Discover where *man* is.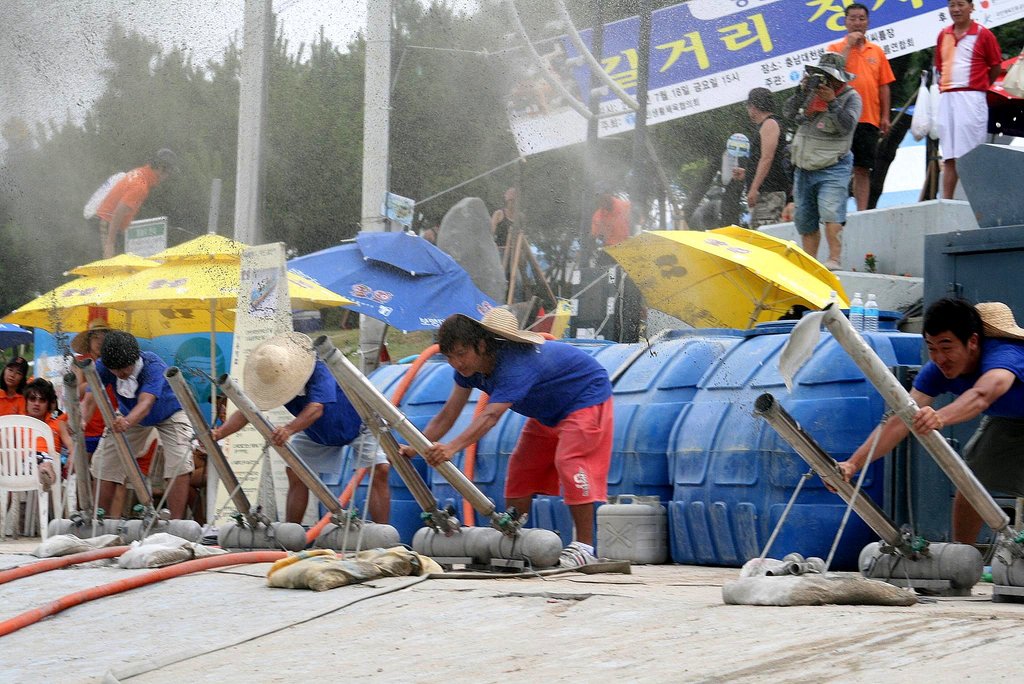
Discovered at pyautogui.locateOnScreen(493, 192, 532, 273).
